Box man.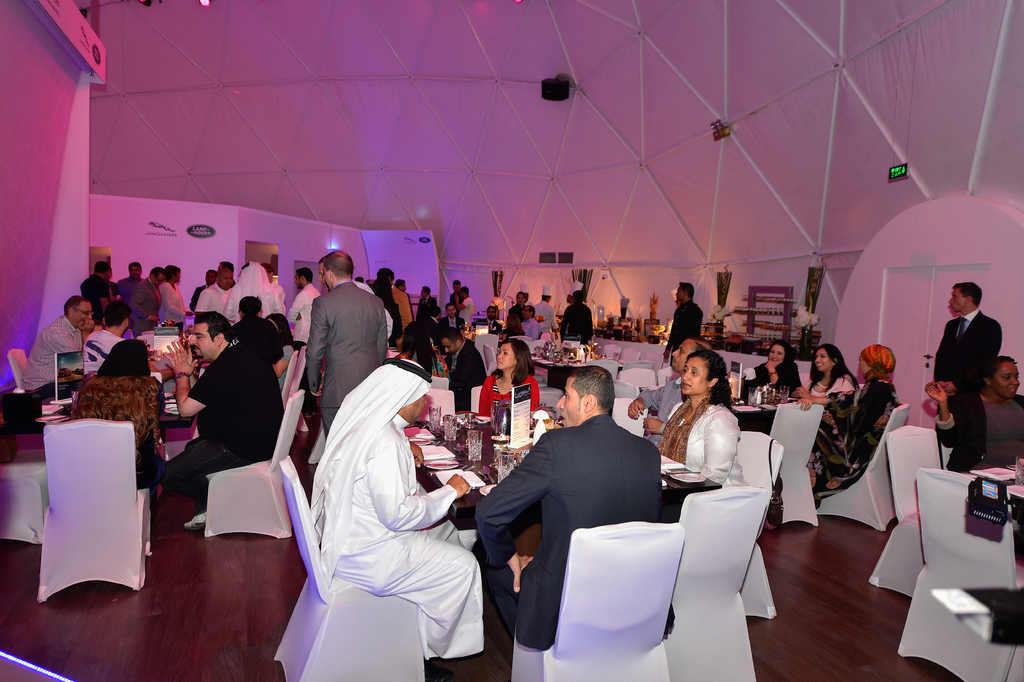
box(927, 278, 1005, 408).
